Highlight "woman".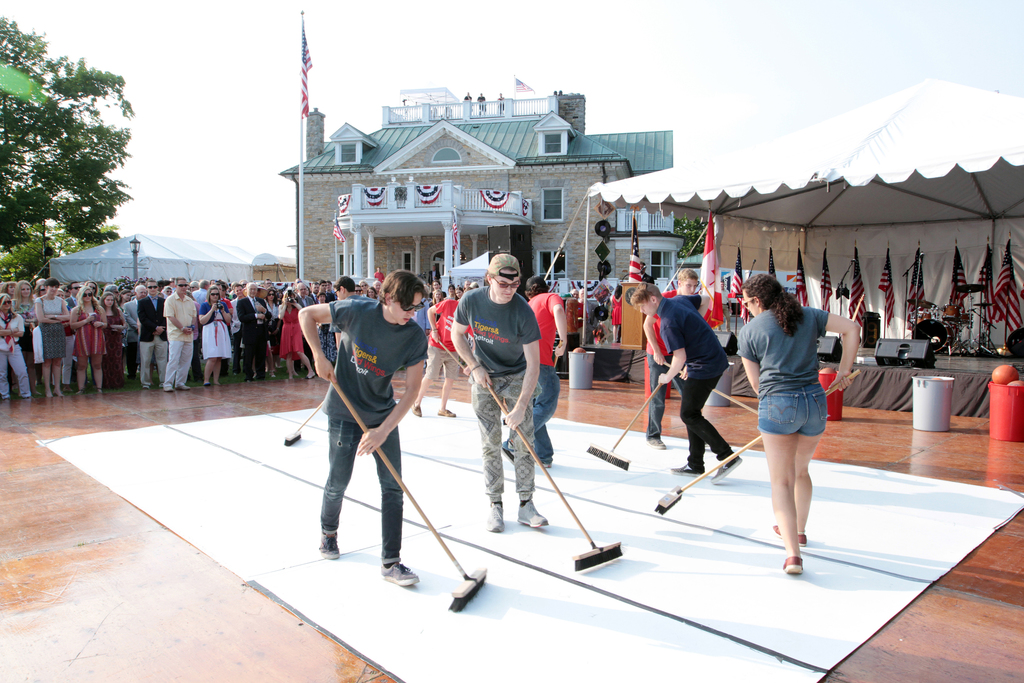
Highlighted region: 68 286 109 398.
